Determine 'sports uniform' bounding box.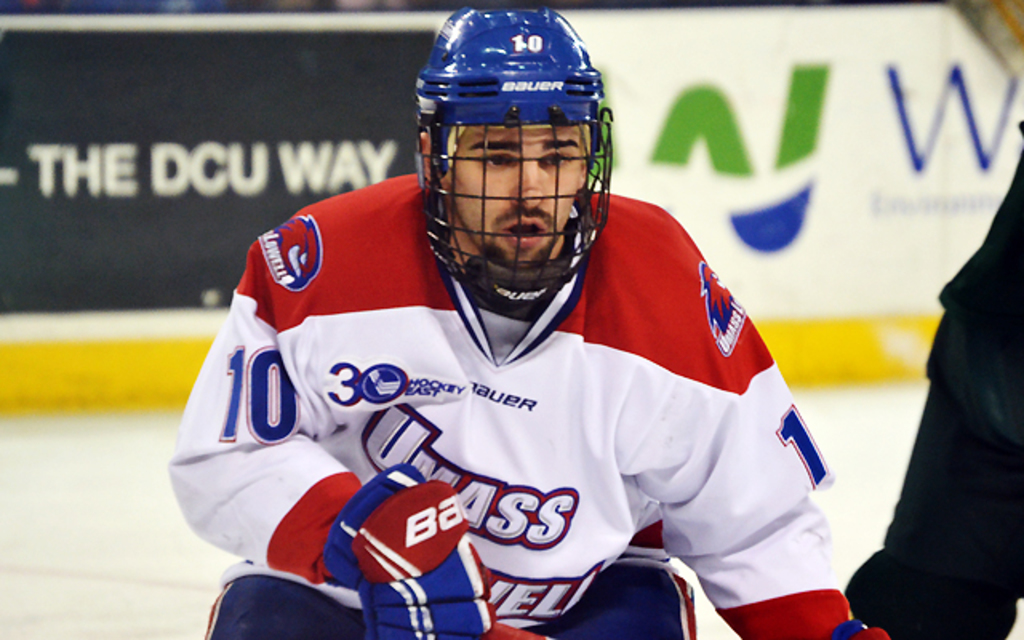
Determined: bbox=(176, 43, 853, 639).
